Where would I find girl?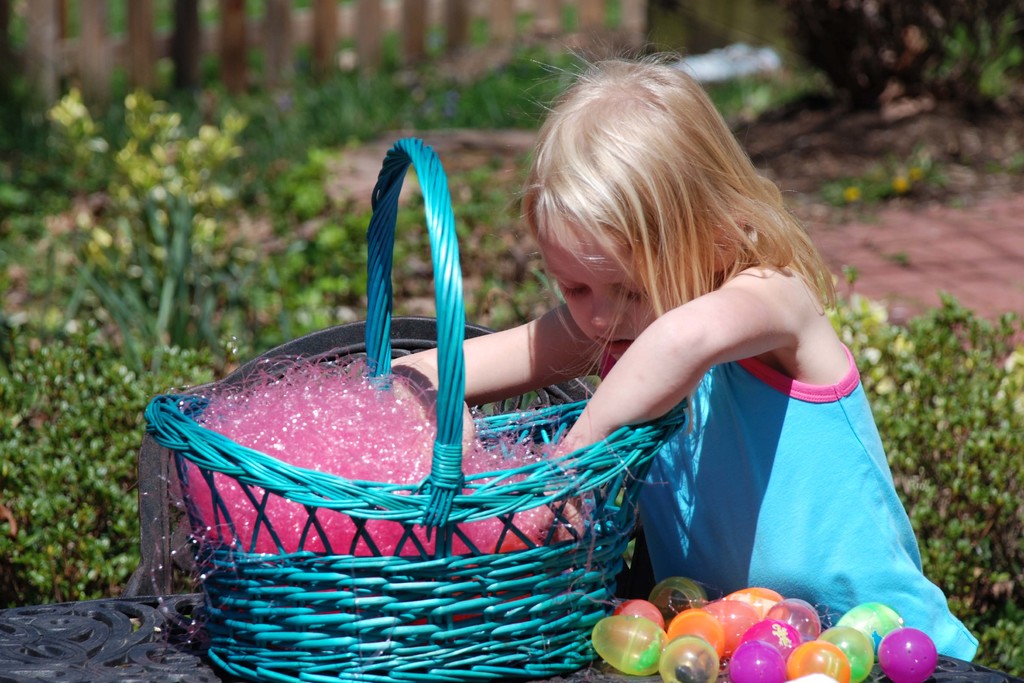
At 389:58:977:659.
